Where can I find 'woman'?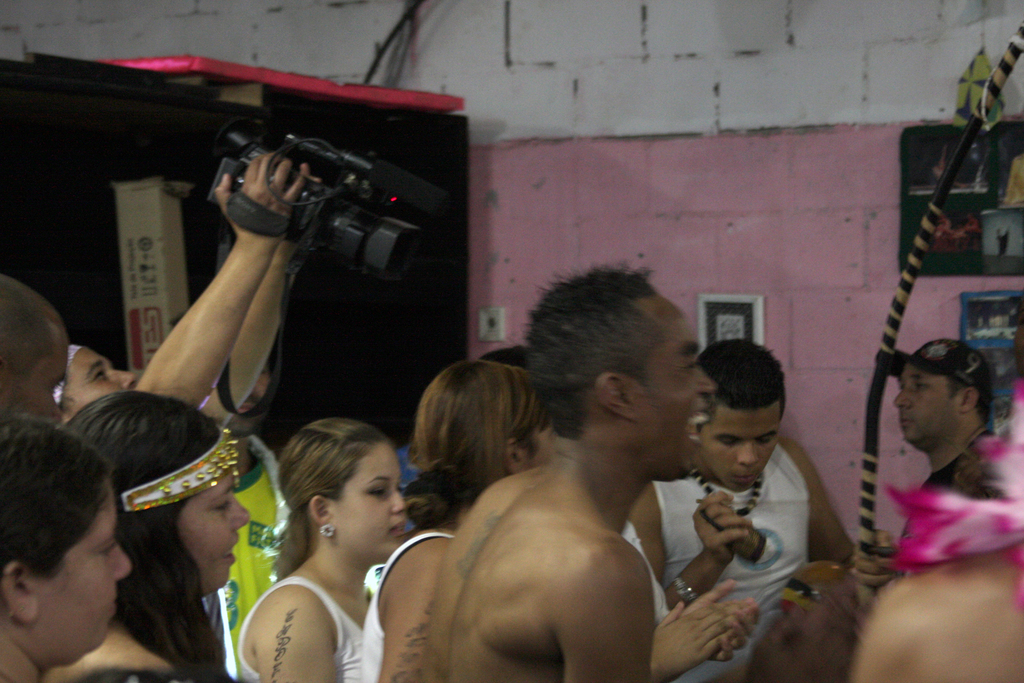
You can find it at x1=42, y1=388, x2=257, y2=682.
